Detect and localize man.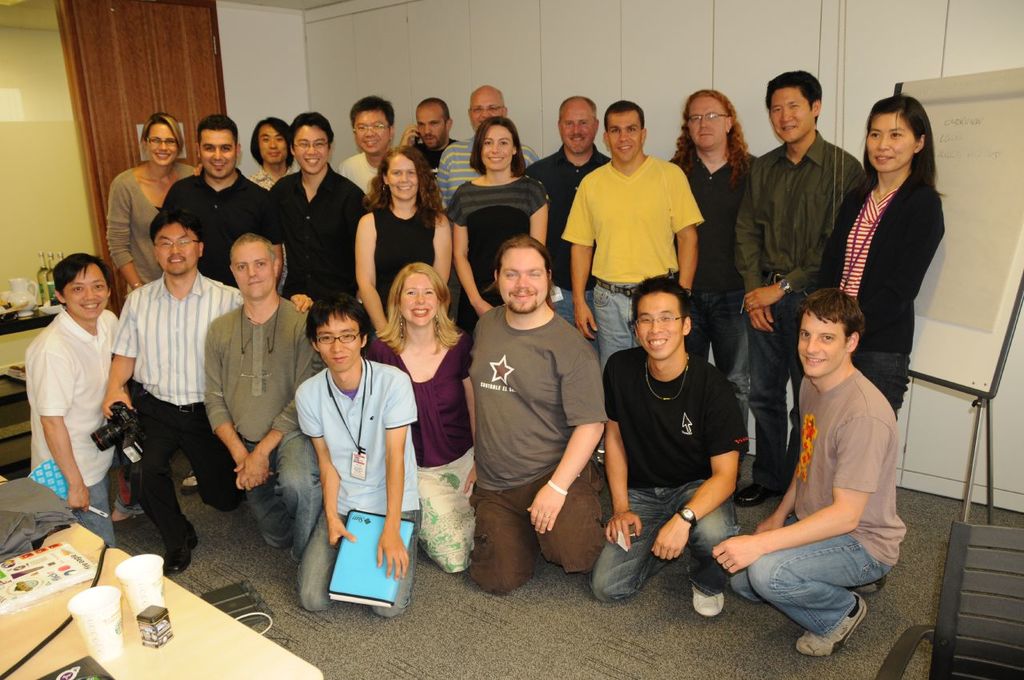
Localized at Rect(202, 234, 322, 562).
